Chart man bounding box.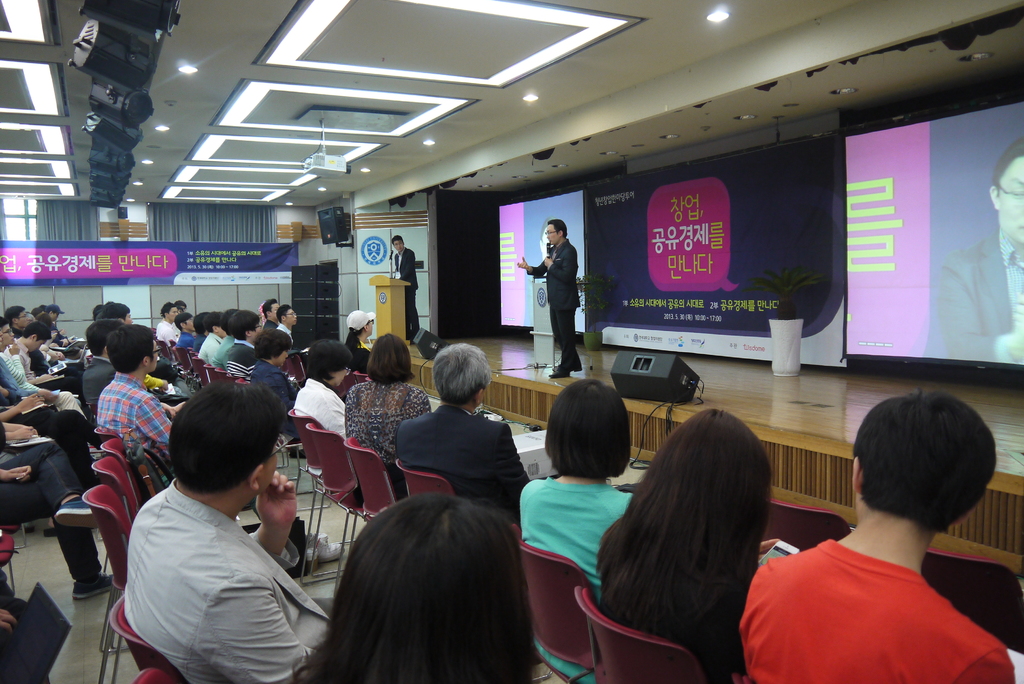
Charted: 735:388:1019:683.
